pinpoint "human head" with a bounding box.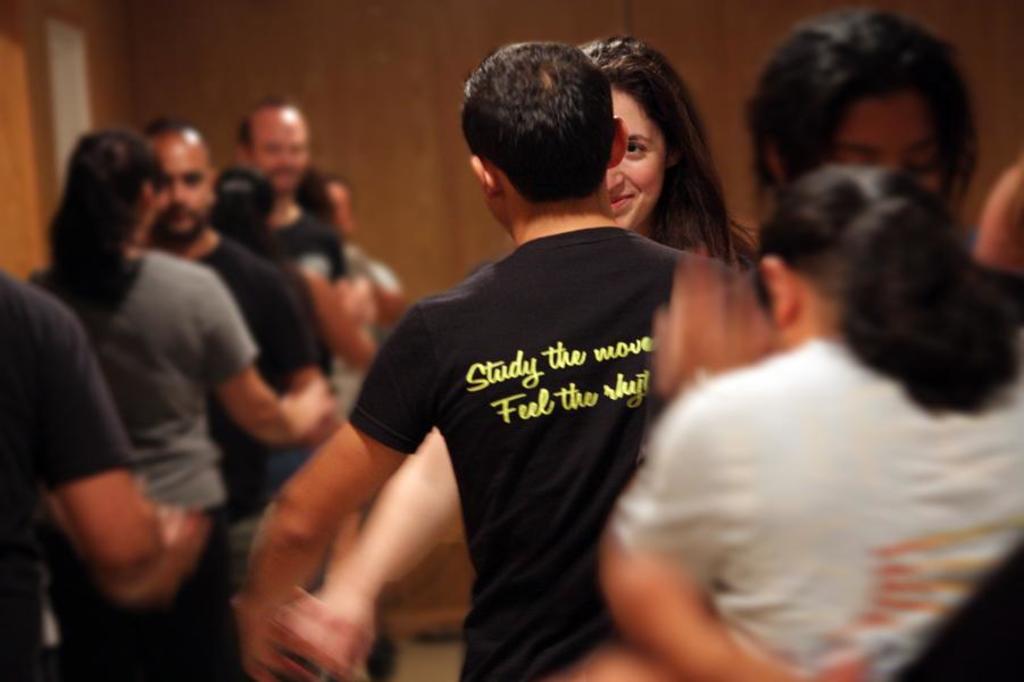
bbox=(144, 118, 219, 240).
